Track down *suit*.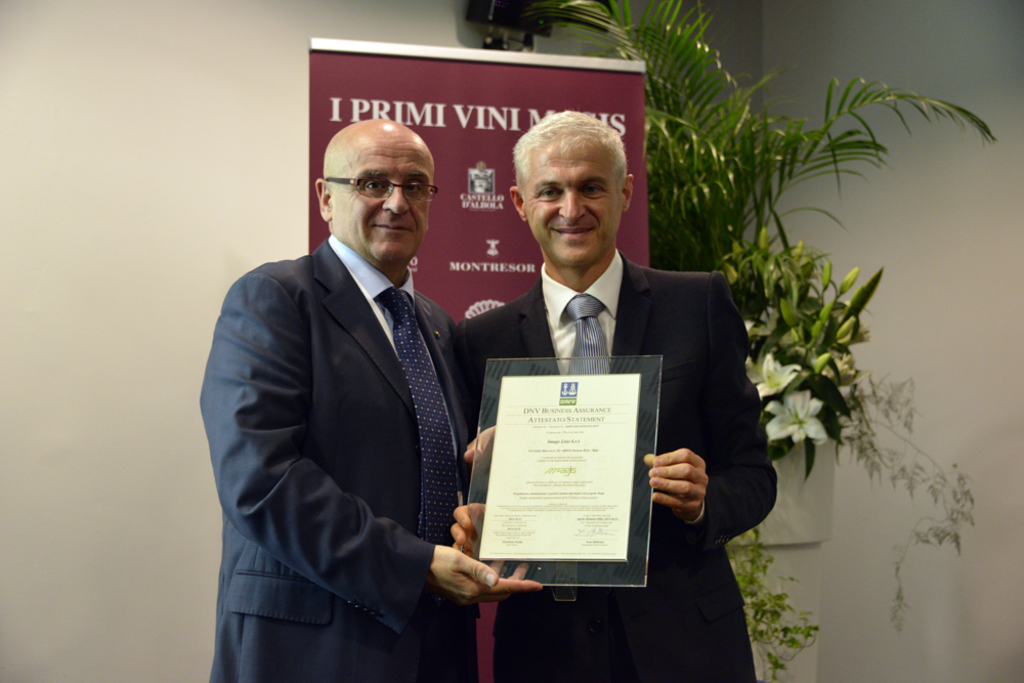
Tracked to [left=200, top=243, right=463, bottom=682].
